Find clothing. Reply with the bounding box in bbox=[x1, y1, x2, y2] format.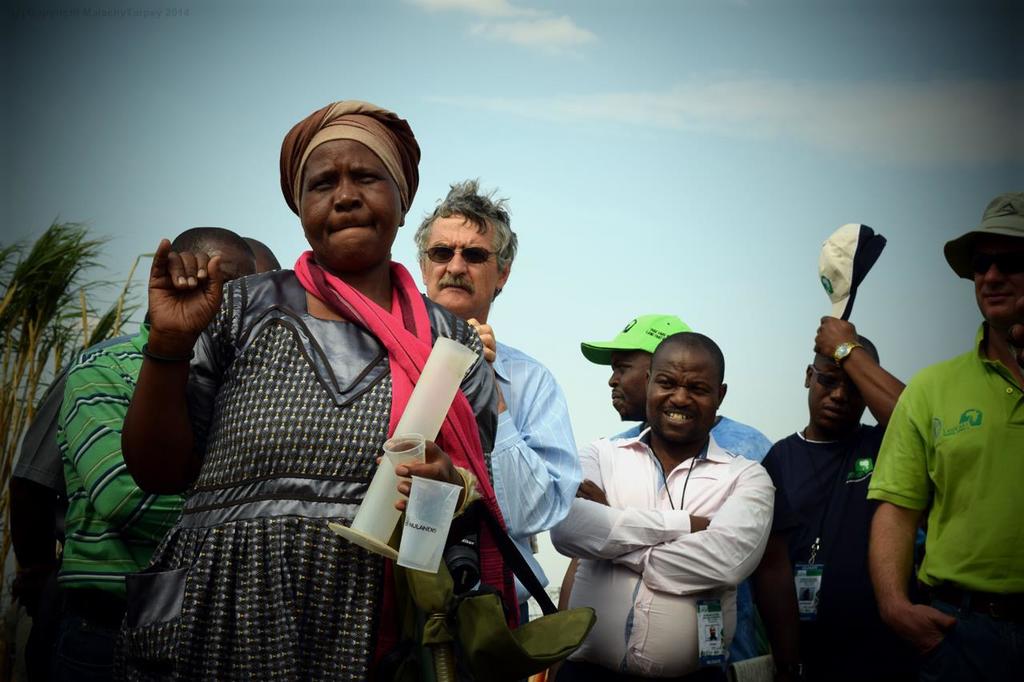
bbox=[861, 310, 1023, 681].
